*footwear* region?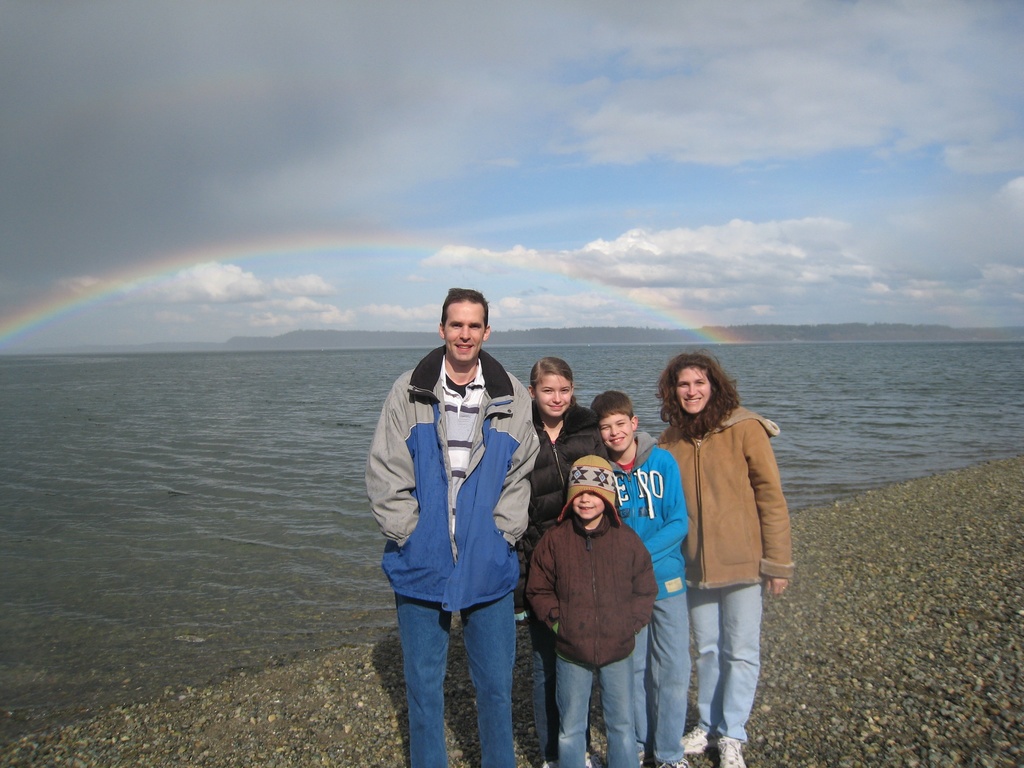
left=680, top=726, right=717, bottom=754
